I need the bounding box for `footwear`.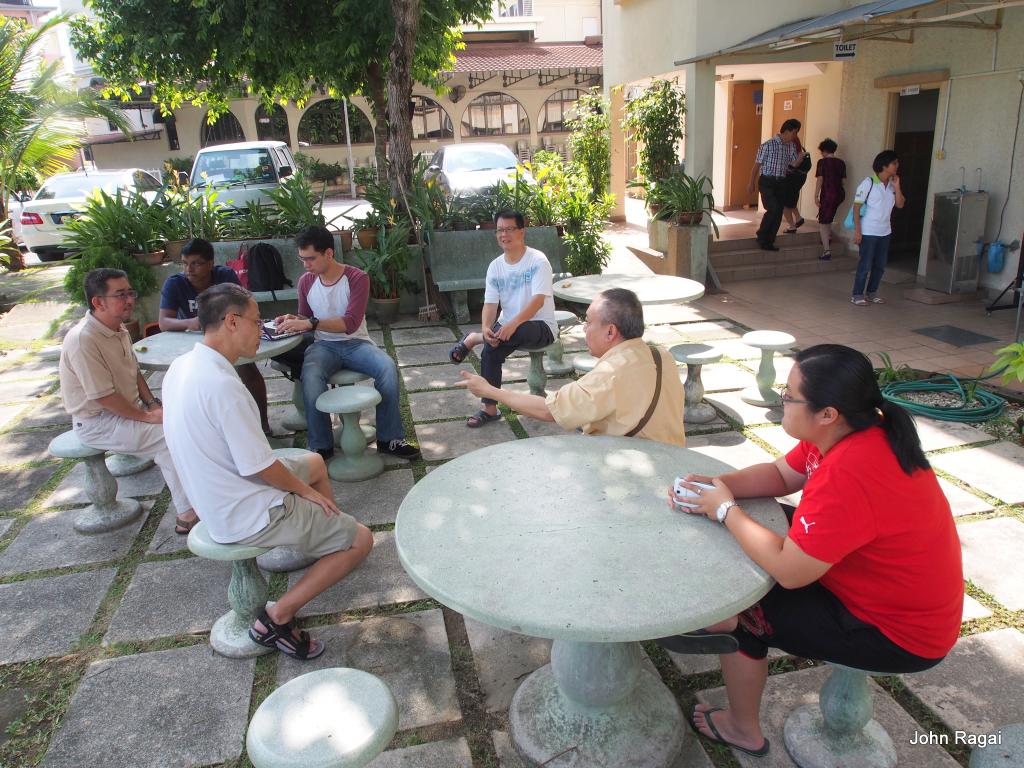
Here it is: 247,601,324,654.
